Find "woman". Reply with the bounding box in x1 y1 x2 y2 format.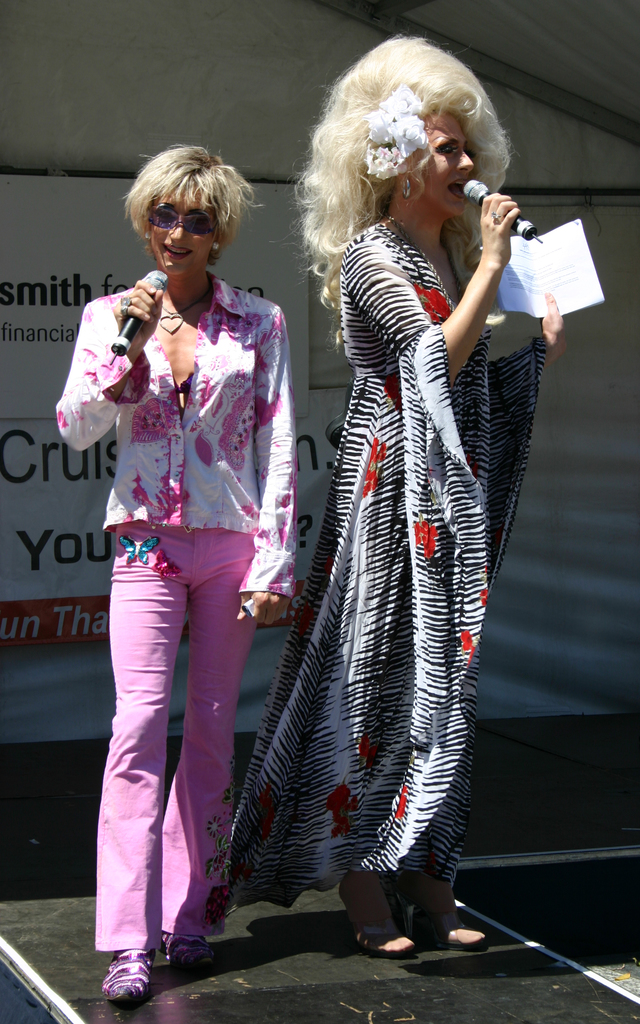
50 140 305 1010.
